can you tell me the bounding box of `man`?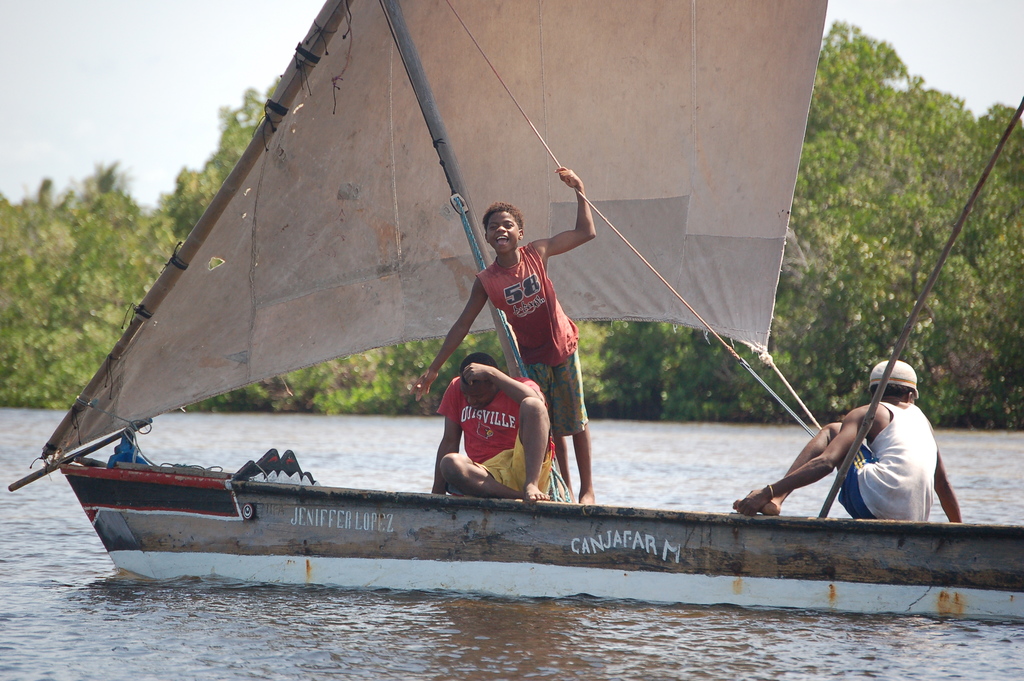
rect(409, 164, 598, 503).
